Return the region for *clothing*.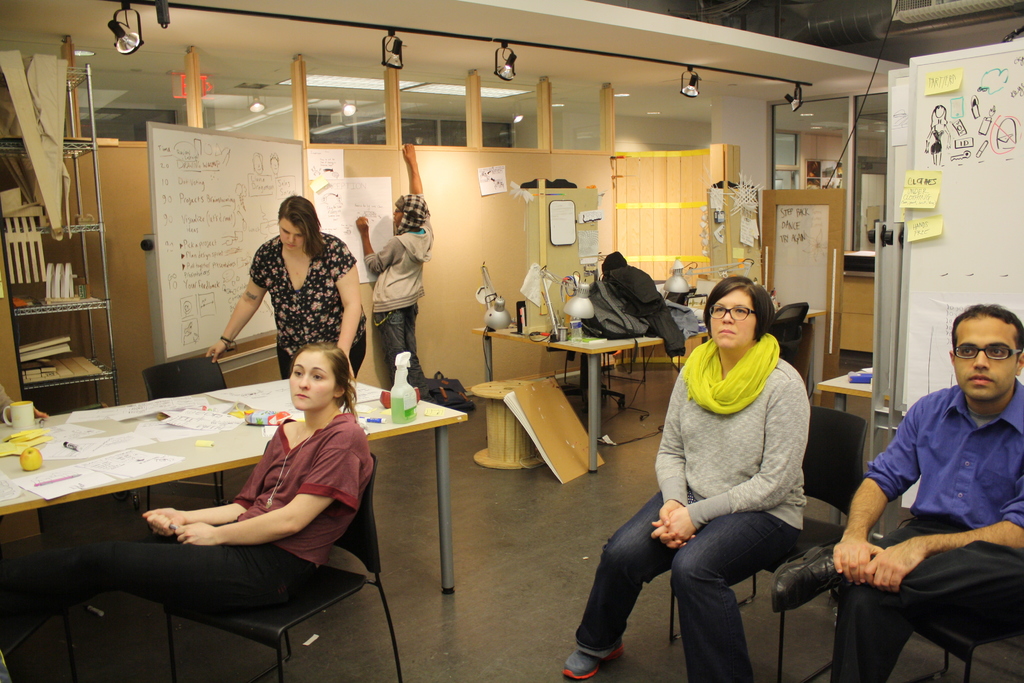
[x1=91, y1=409, x2=381, y2=611].
